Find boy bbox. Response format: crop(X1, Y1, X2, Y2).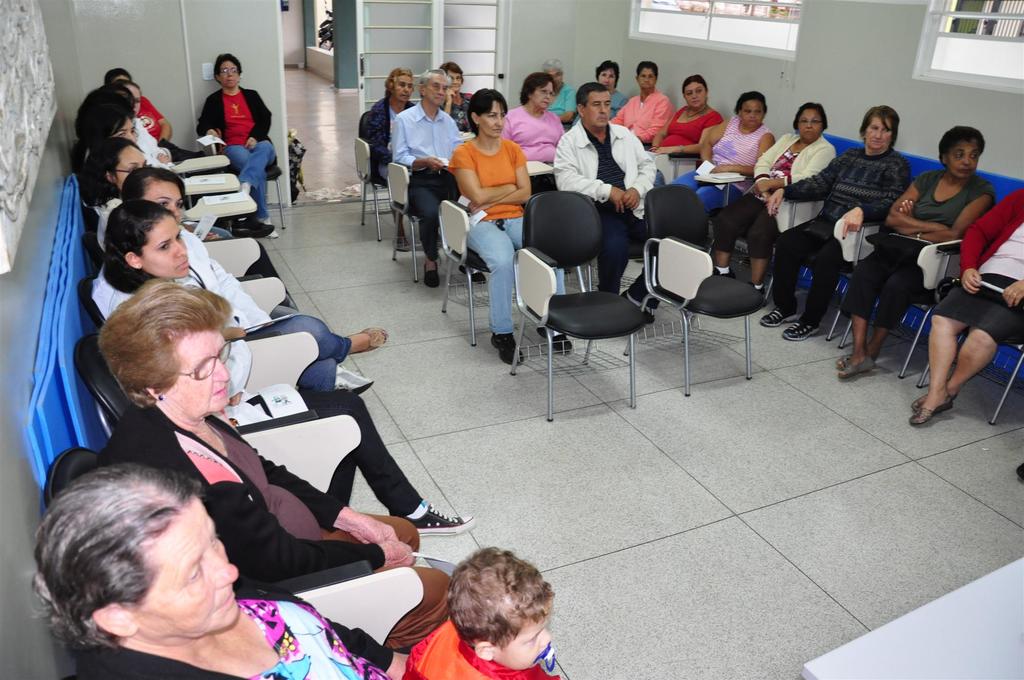
crop(388, 545, 567, 679).
